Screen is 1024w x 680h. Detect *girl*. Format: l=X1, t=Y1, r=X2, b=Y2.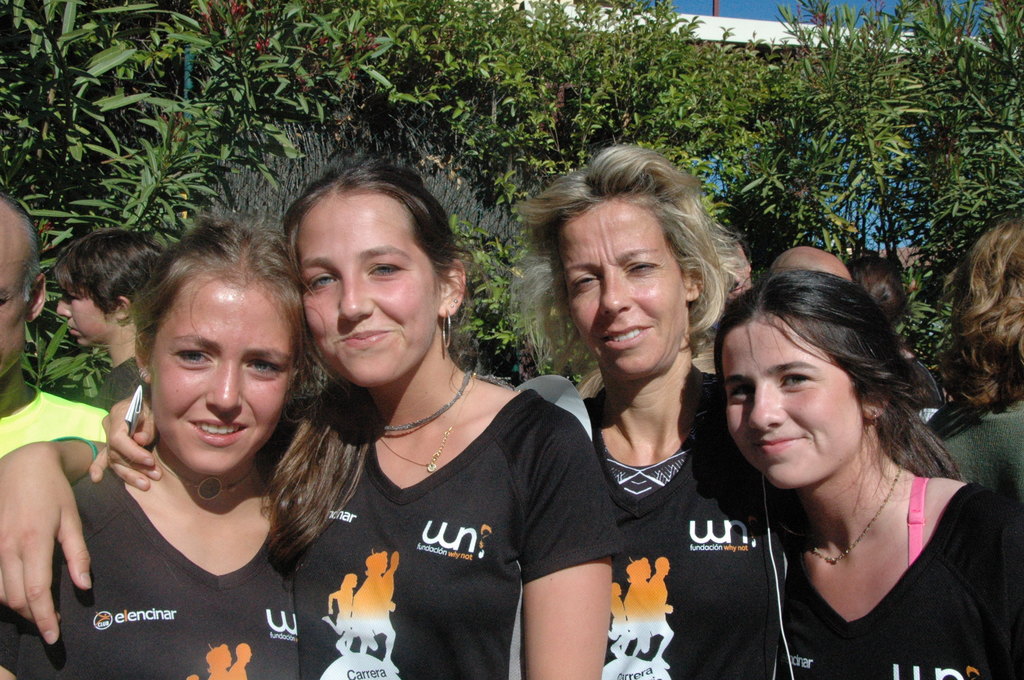
l=88, t=145, r=630, b=679.
